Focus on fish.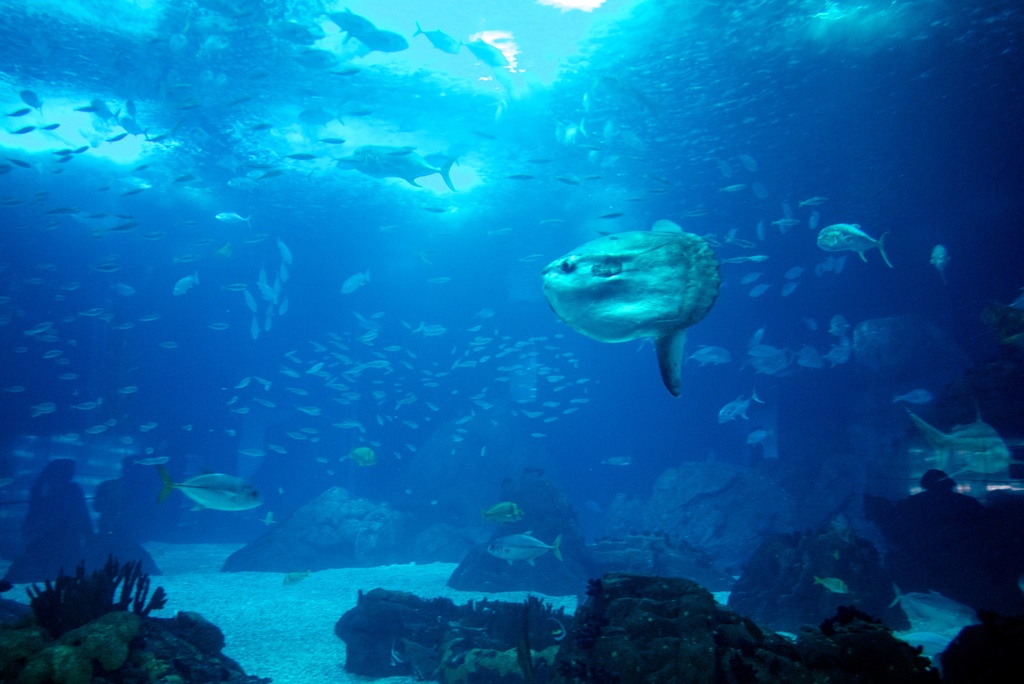
Focused at BBox(797, 195, 831, 208).
